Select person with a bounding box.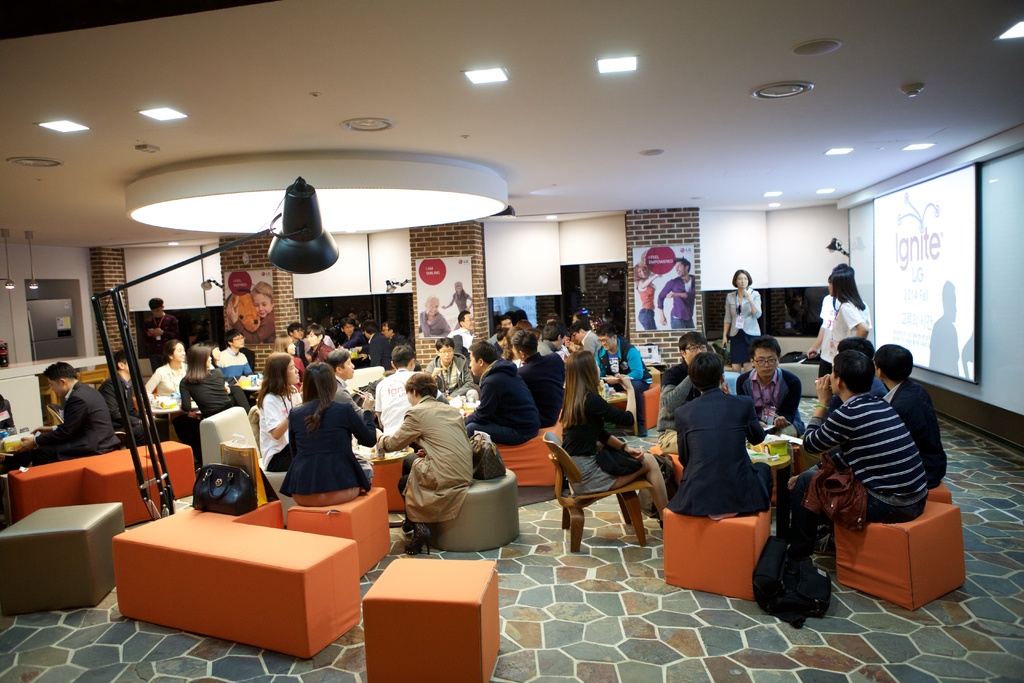
380,315,413,363.
